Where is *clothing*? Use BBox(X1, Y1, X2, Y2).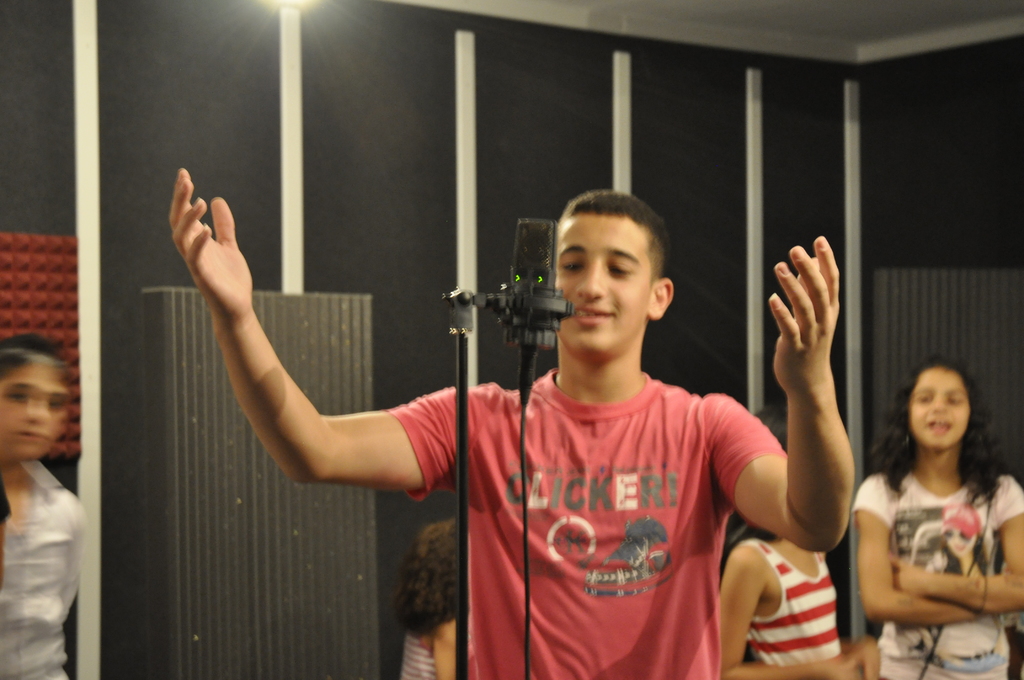
BBox(0, 453, 78, 679).
